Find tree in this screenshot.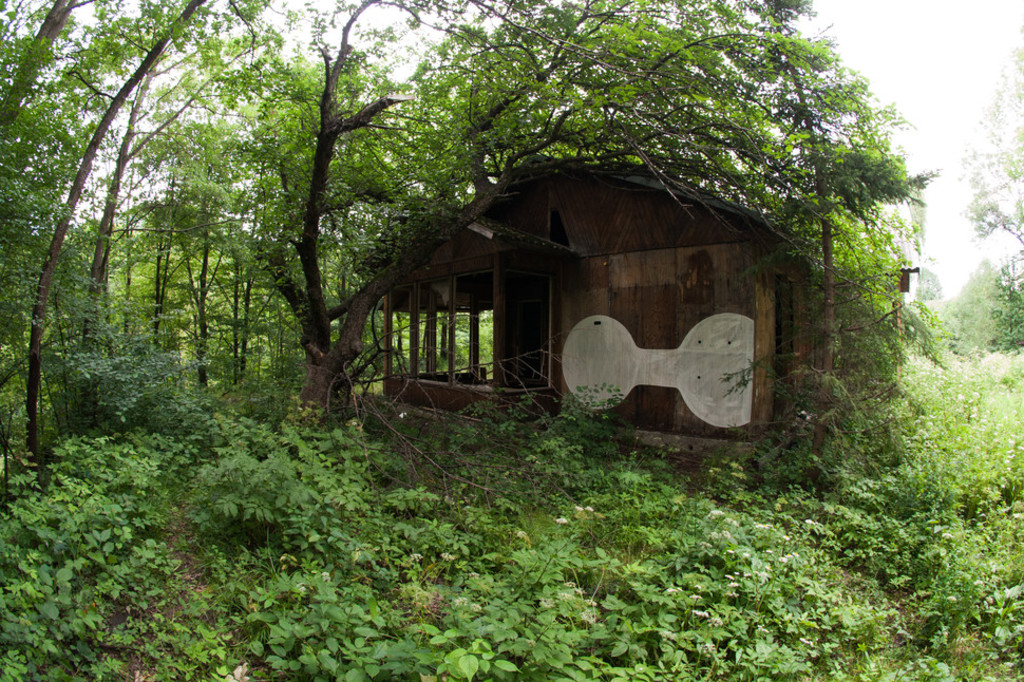
The bounding box for tree is [x1=0, y1=0, x2=869, y2=525].
